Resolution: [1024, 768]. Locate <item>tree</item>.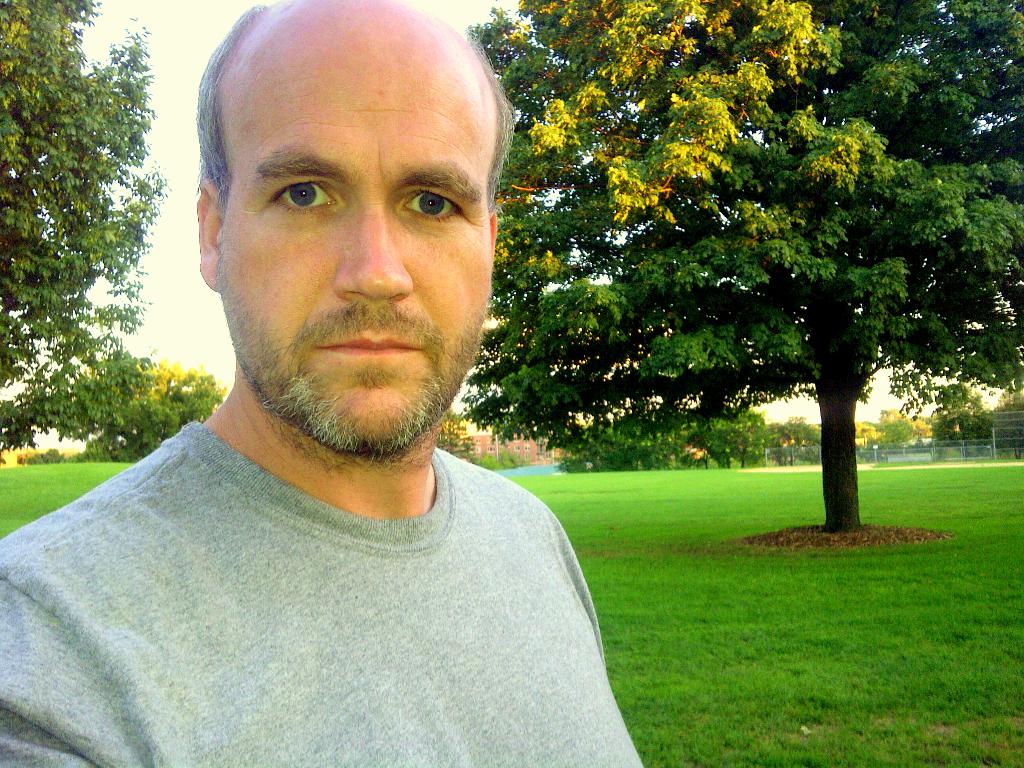
[left=0, top=0, right=182, bottom=465].
